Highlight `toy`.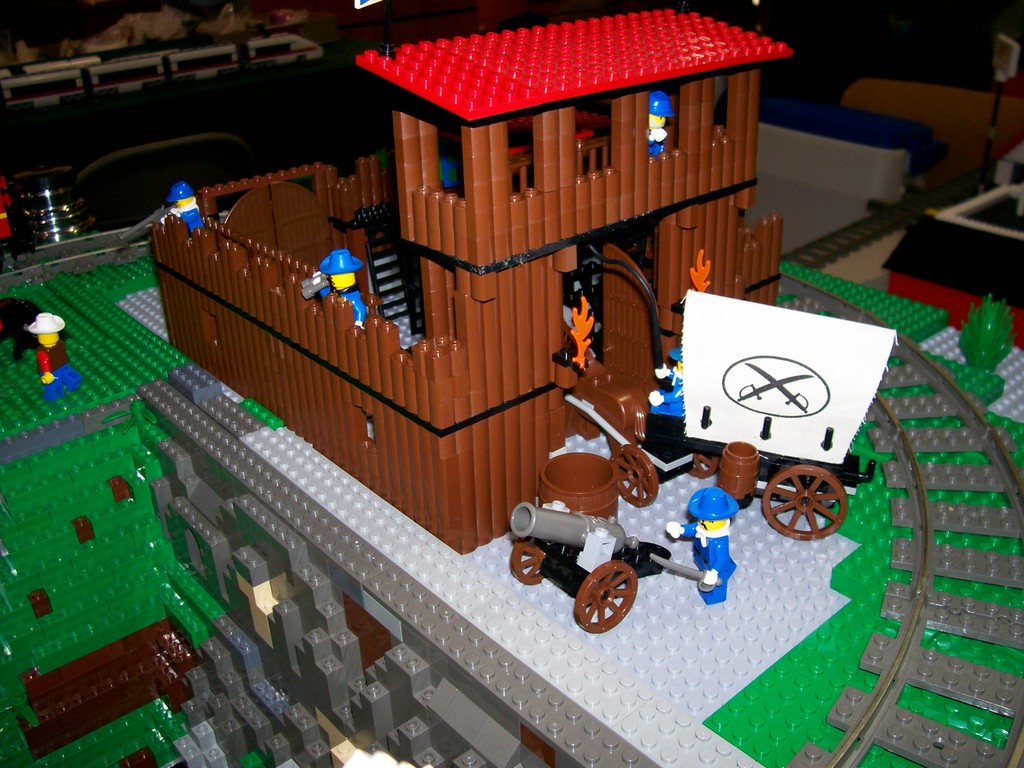
Highlighted region: [x1=646, y1=347, x2=684, y2=412].
